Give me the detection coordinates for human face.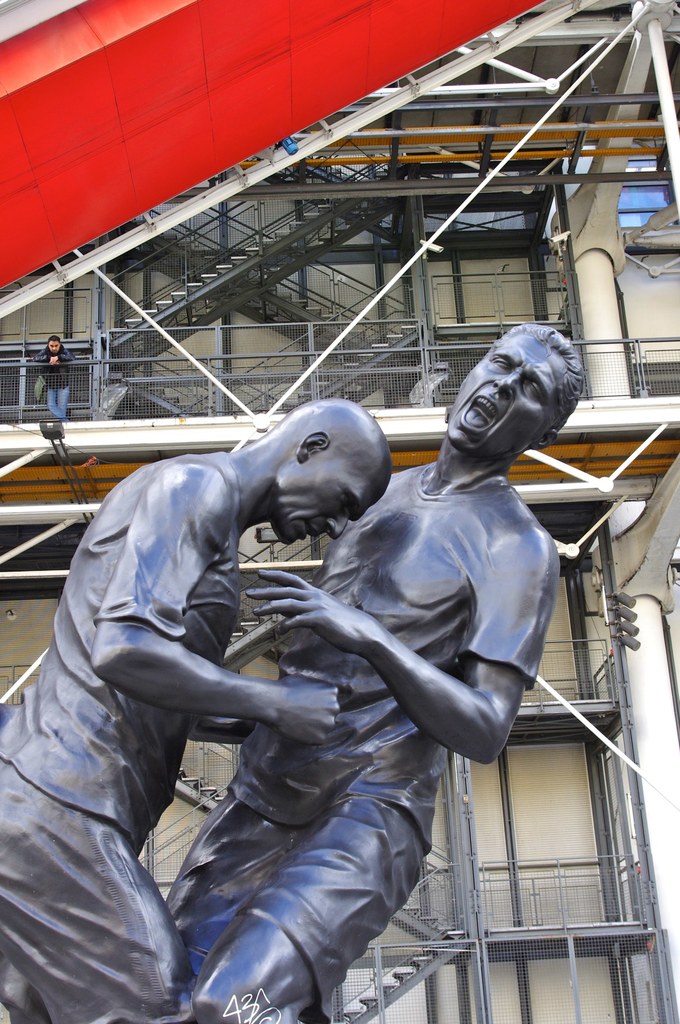
(left=49, top=340, right=59, bottom=353).
